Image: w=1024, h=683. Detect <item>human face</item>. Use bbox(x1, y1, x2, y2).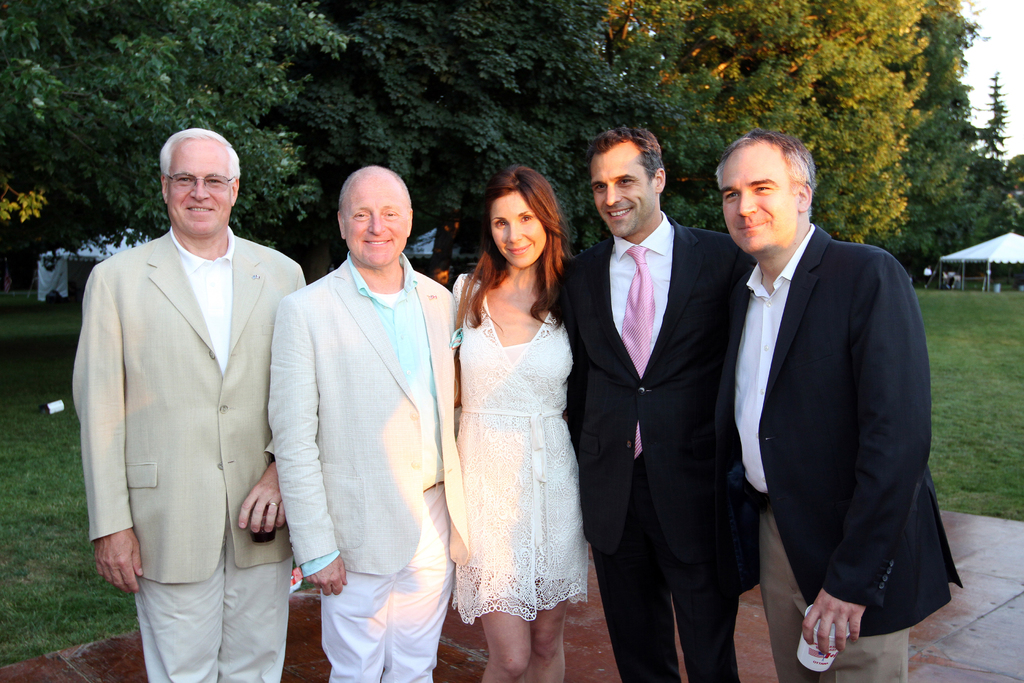
bbox(490, 191, 546, 270).
